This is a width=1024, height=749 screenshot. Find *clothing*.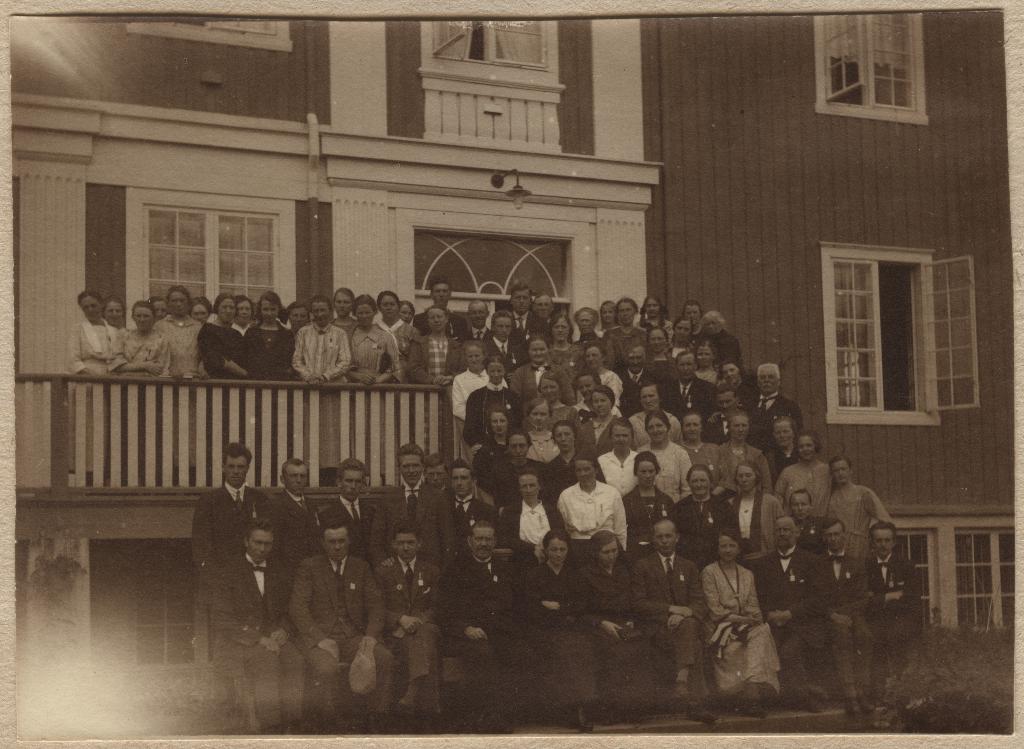
Bounding box: pyautogui.locateOnScreen(636, 553, 698, 691).
